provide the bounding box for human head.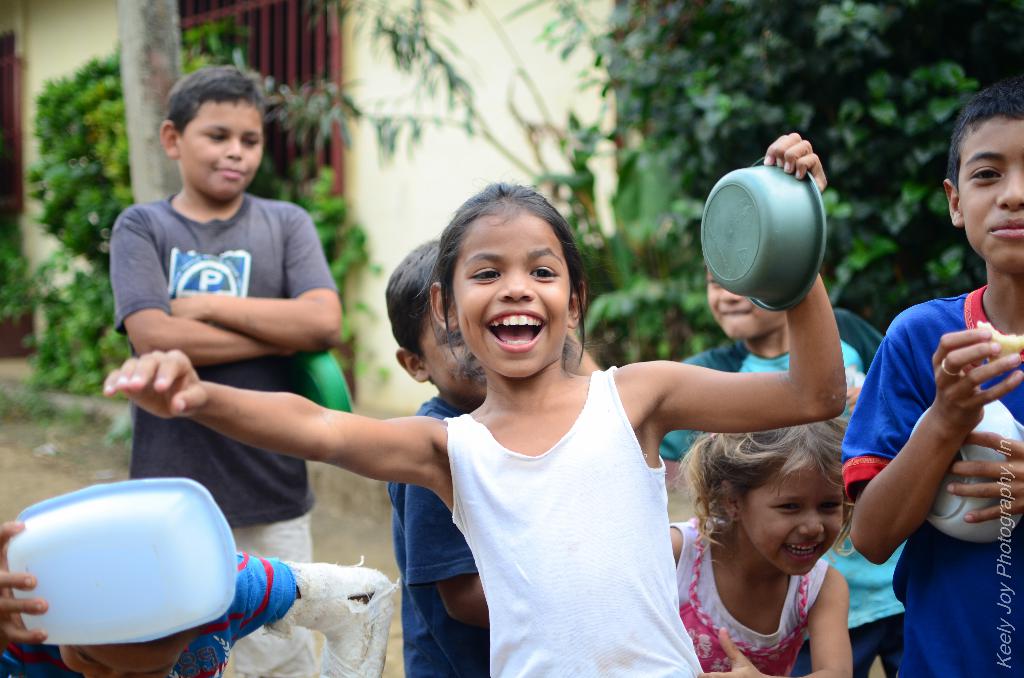
(666,415,852,578).
